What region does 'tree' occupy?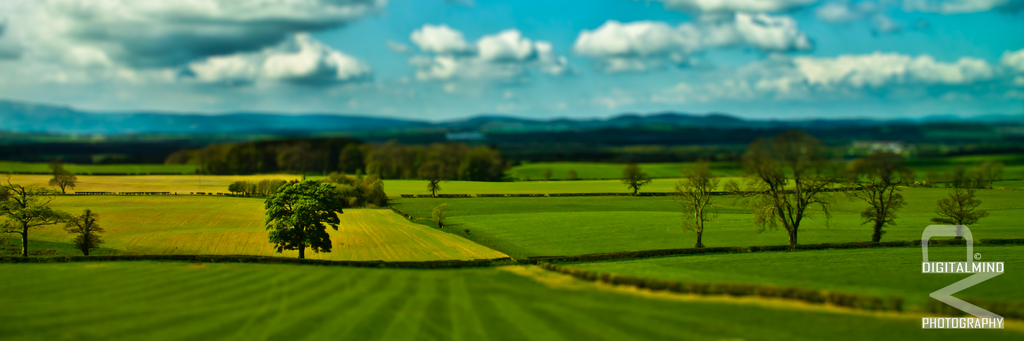
region(47, 173, 74, 191).
